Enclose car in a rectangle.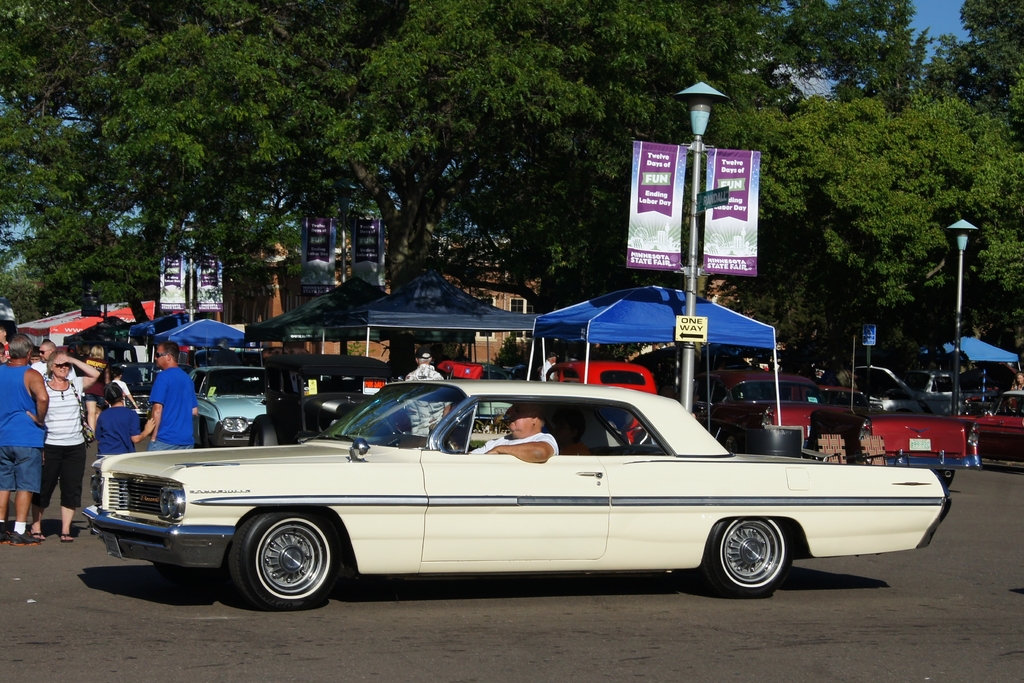
BBox(961, 387, 1023, 463).
